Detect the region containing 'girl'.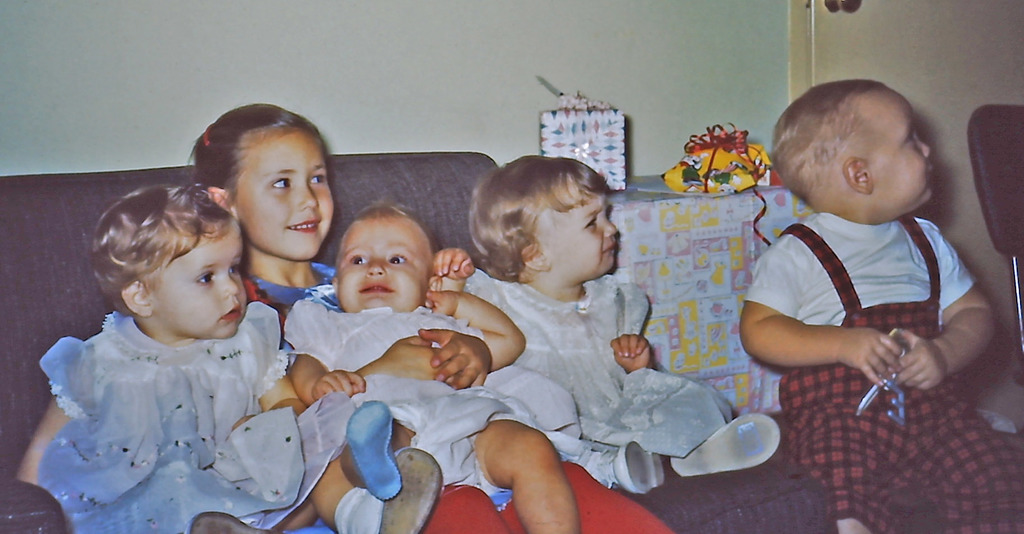
x1=20 y1=184 x2=444 y2=533.
